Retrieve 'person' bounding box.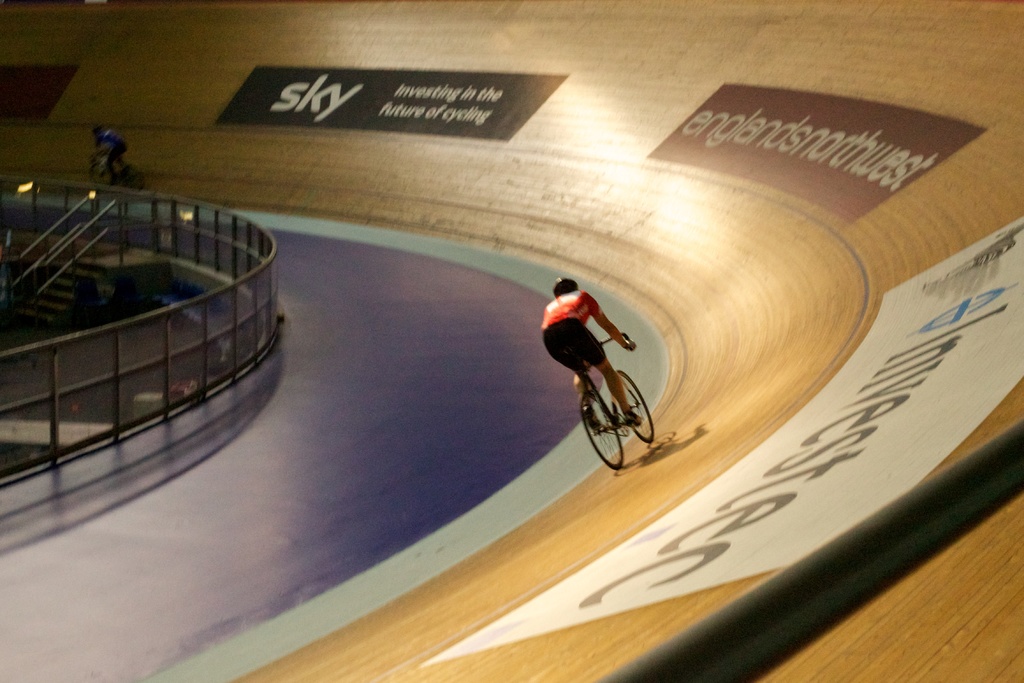
Bounding box: Rect(88, 120, 133, 177).
